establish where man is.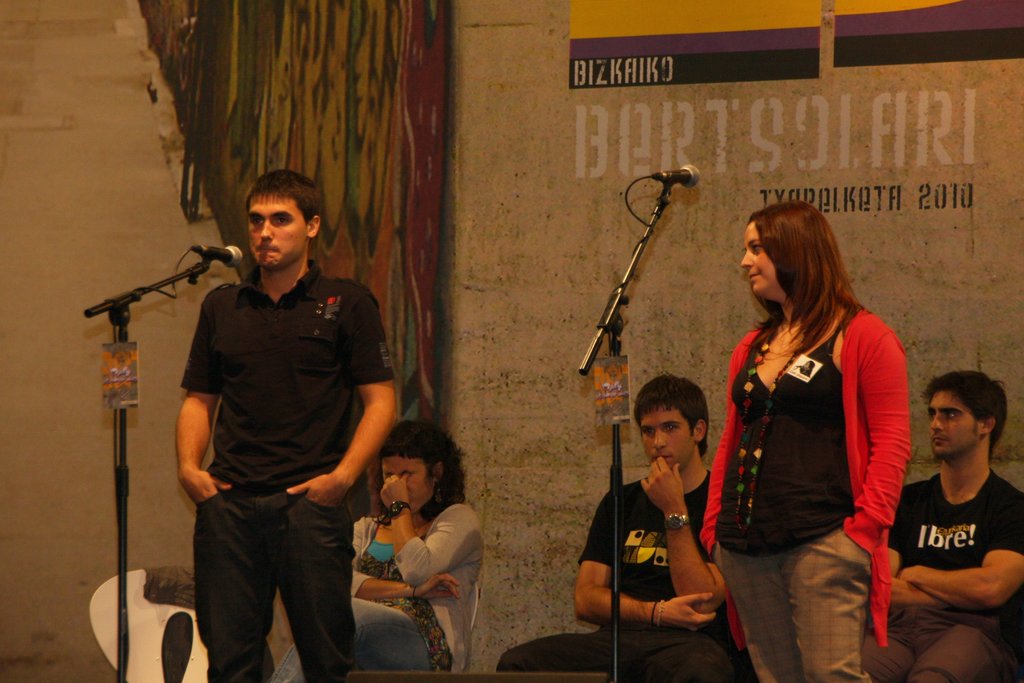
Established at left=886, top=366, right=1023, bottom=637.
